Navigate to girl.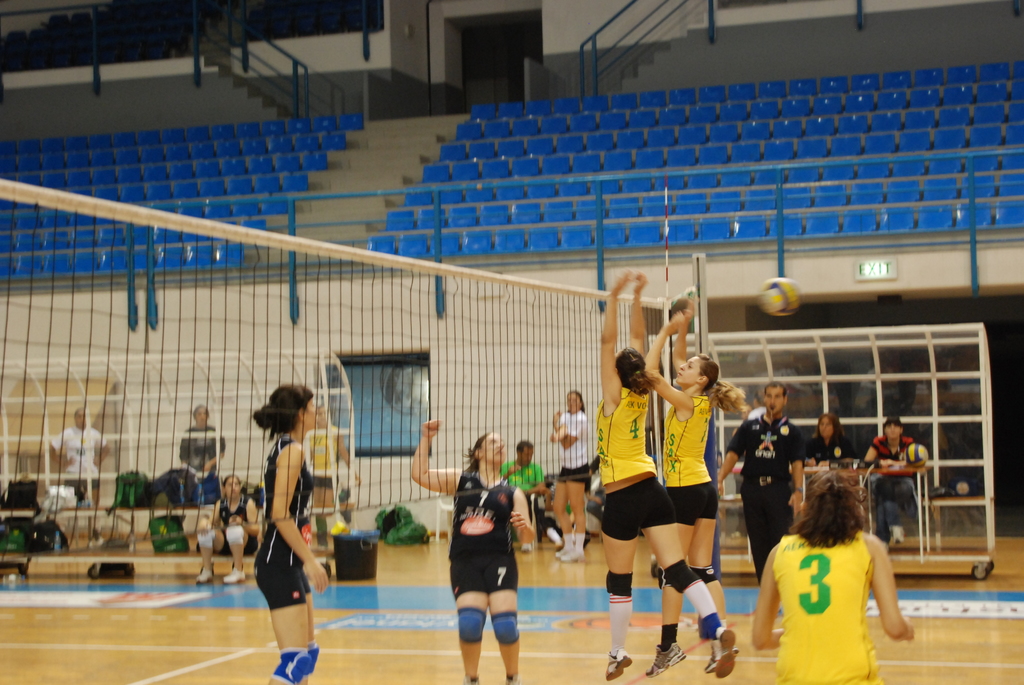
Navigation target: <bbox>643, 295, 755, 678</bbox>.
